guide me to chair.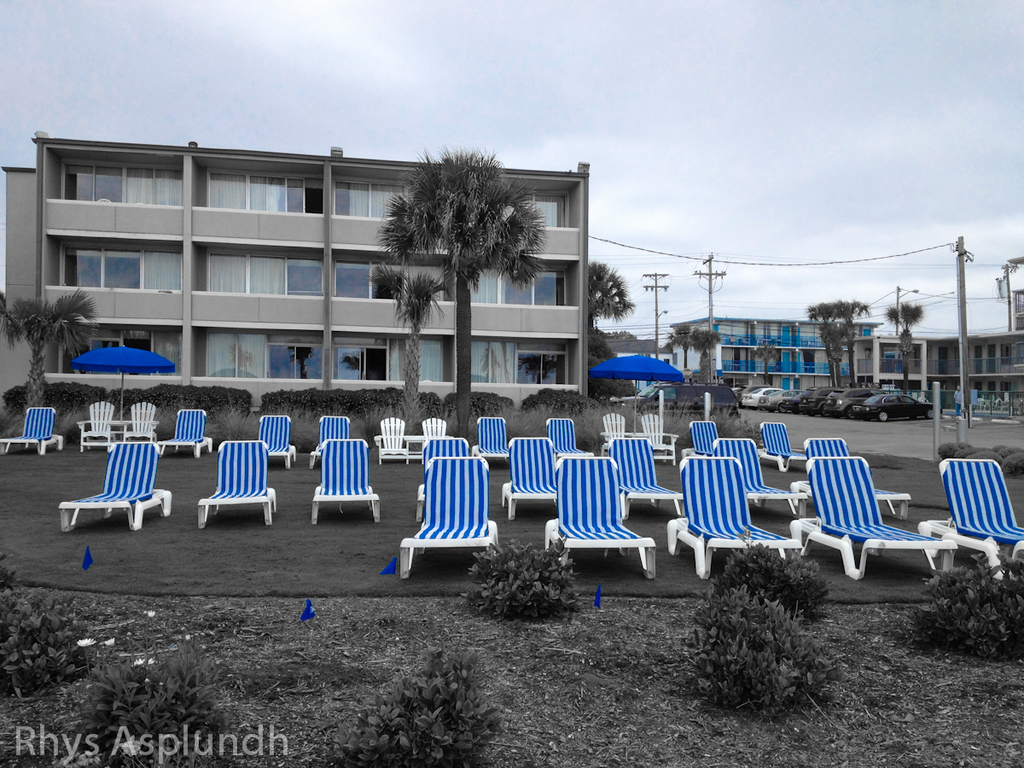
Guidance: [x1=607, y1=436, x2=683, y2=523].
